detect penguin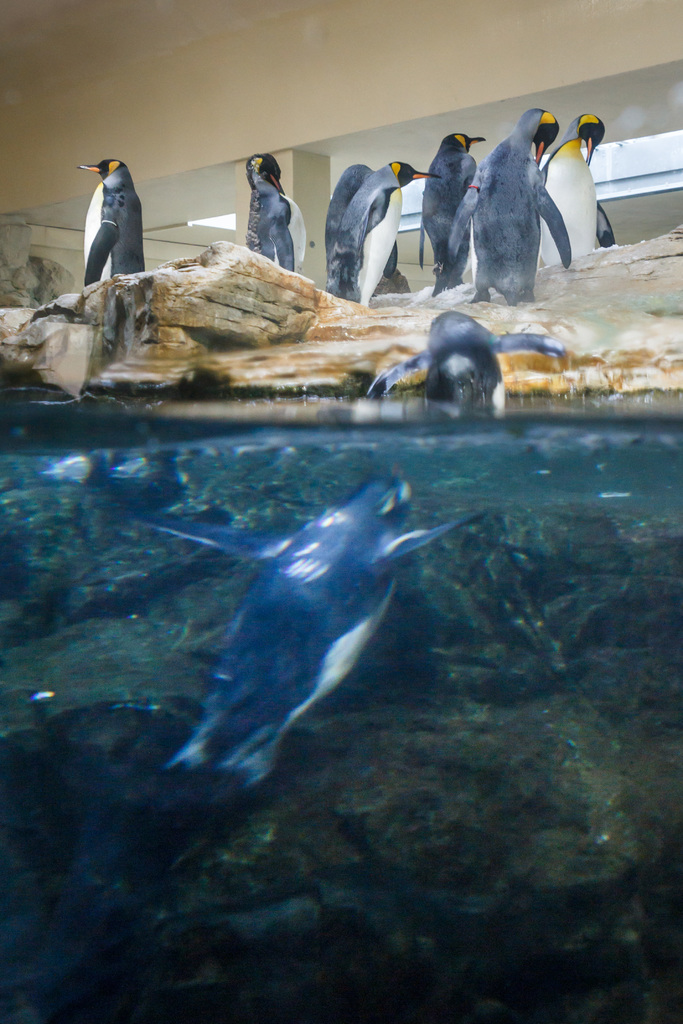
BBox(429, 106, 573, 312)
